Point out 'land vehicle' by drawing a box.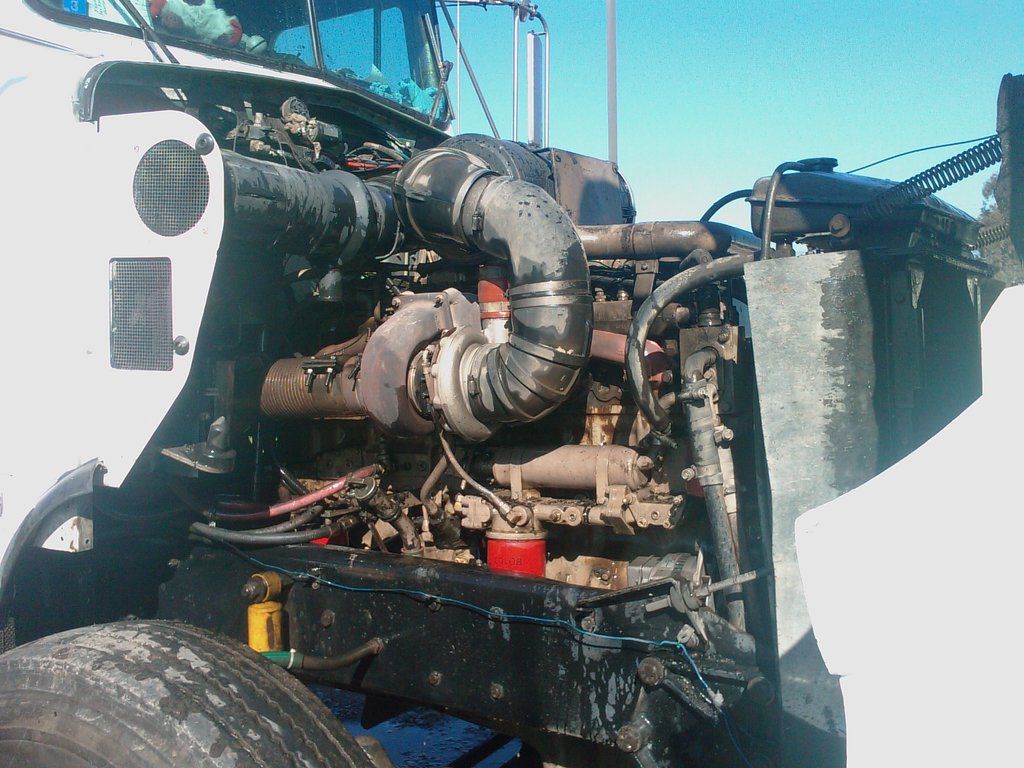
bbox(0, 0, 1023, 767).
